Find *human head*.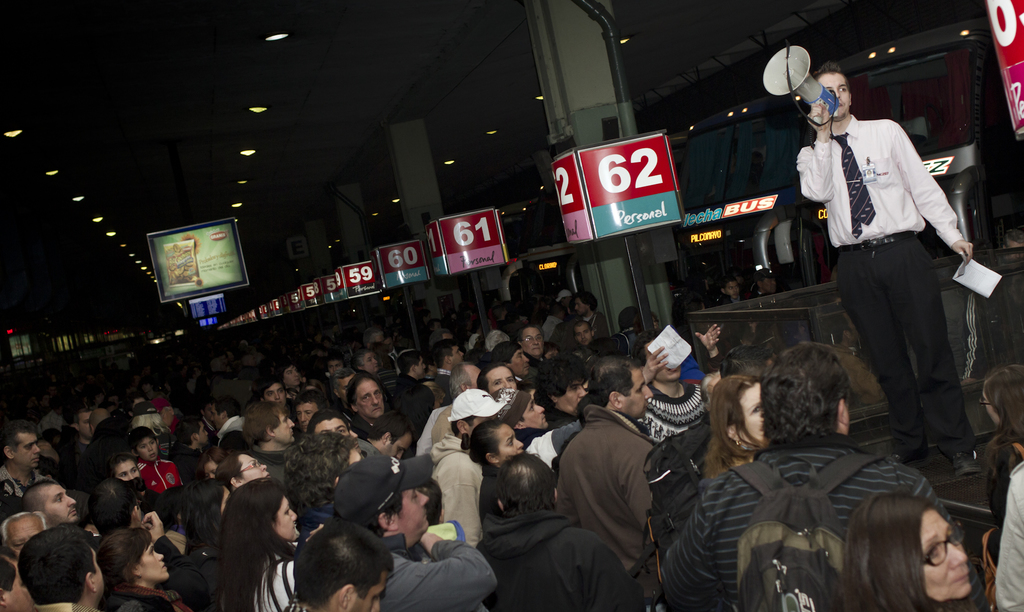
[left=843, top=495, right=995, bottom=599].
